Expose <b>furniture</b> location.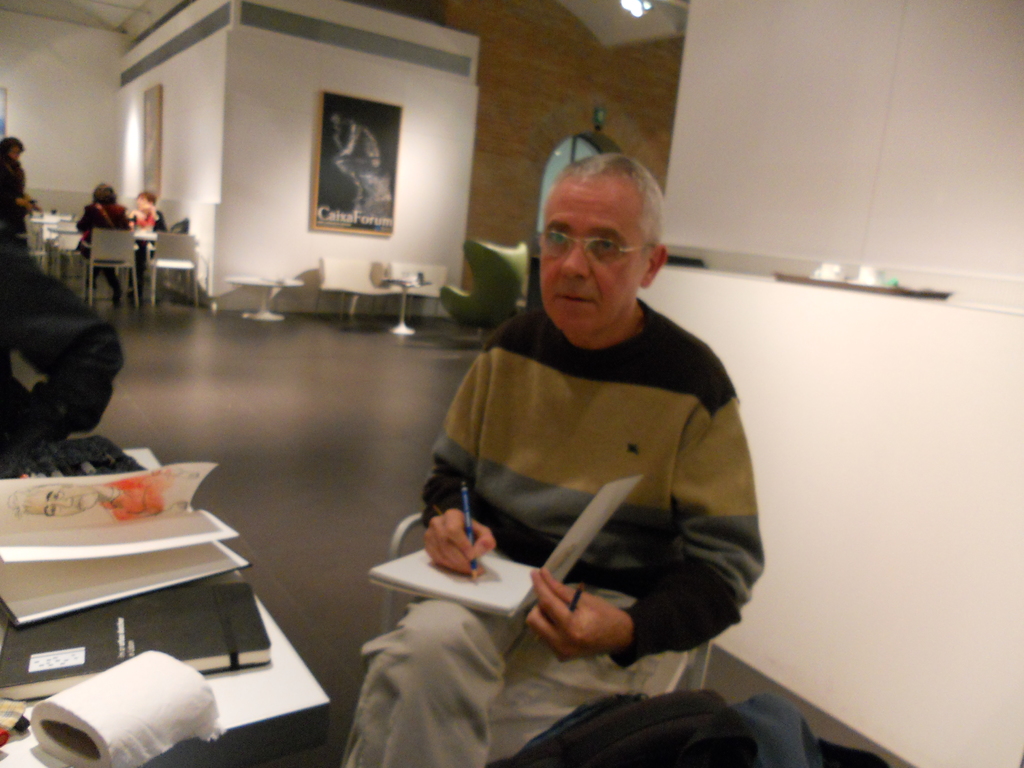
Exposed at [227, 276, 305, 322].
